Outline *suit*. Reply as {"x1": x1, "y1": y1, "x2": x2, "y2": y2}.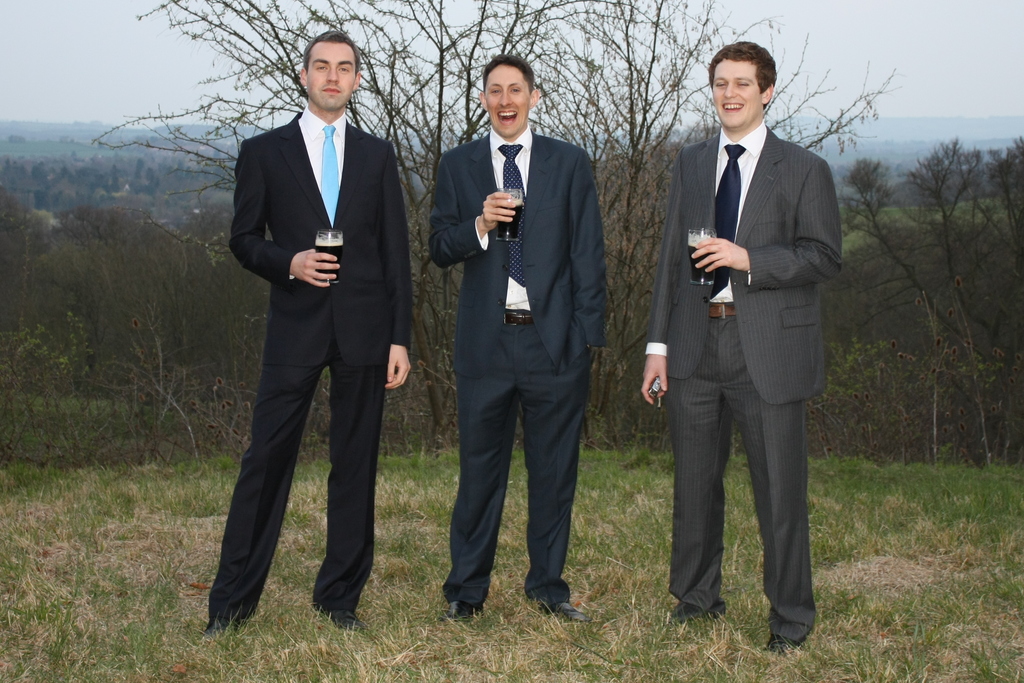
{"x1": 646, "y1": 115, "x2": 842, "y2": 645}.
